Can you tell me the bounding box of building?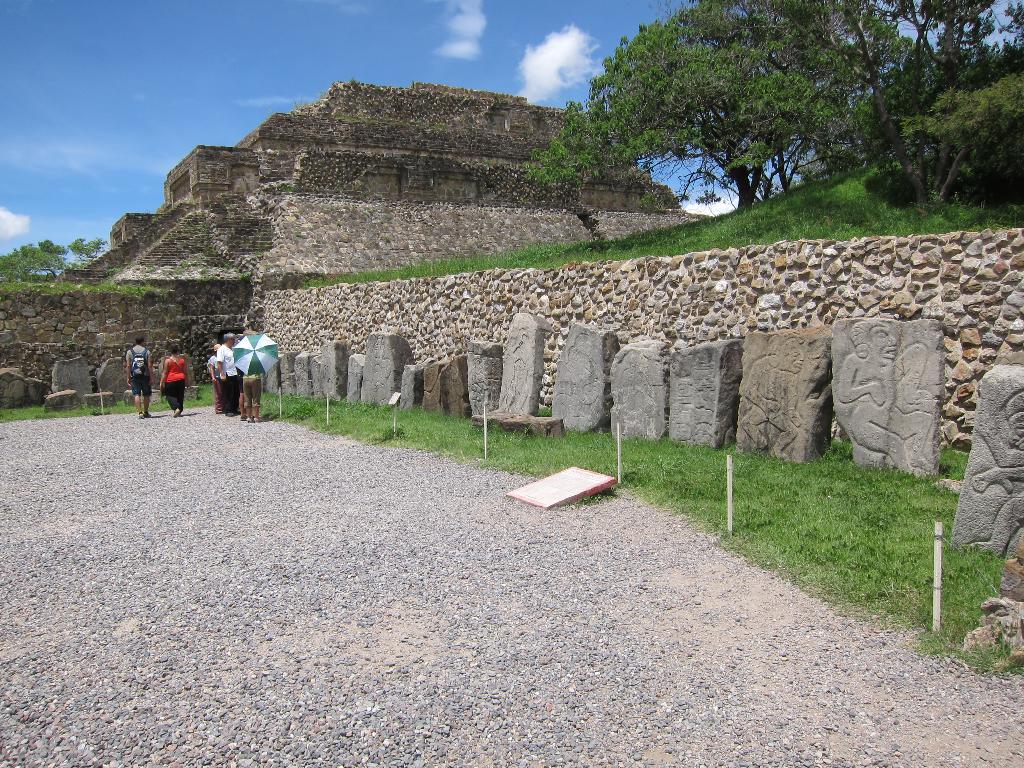
select_region(109, 79, 685, 252).
